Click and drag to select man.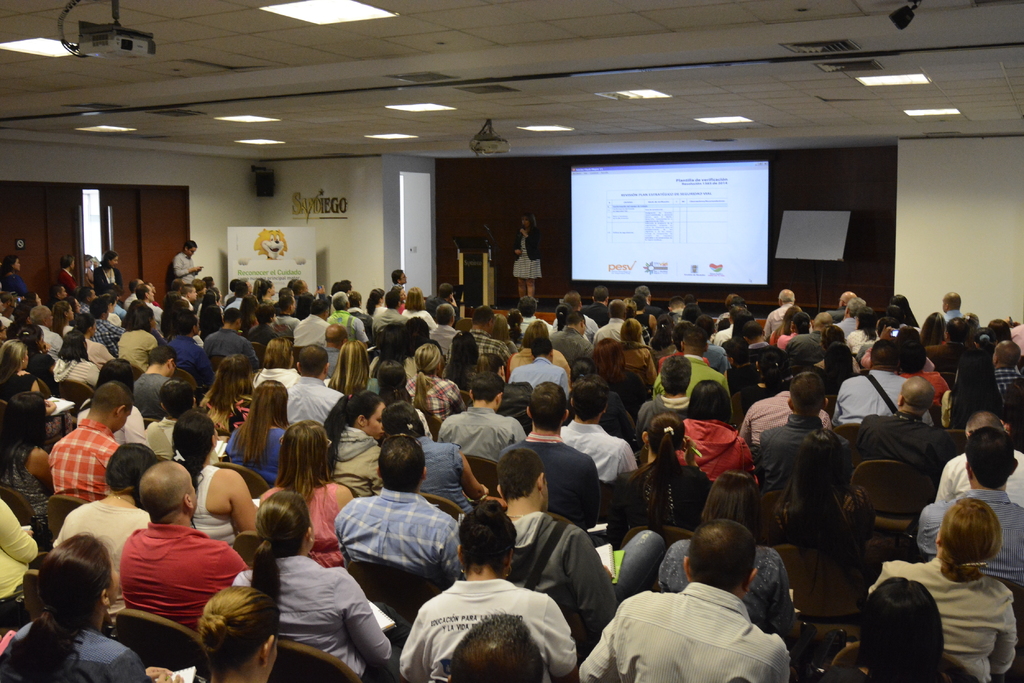
Selection: (118, 456, 249, 636).
